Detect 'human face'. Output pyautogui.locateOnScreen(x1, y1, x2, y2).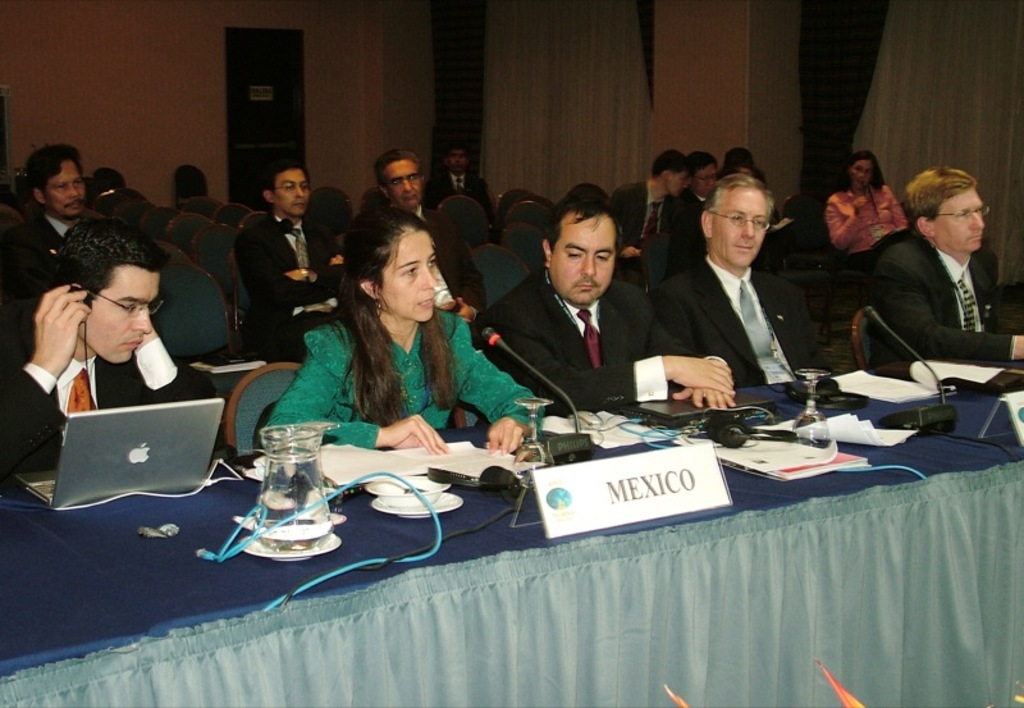
pyautogui.locateOnScreen(378, 221, 439, 324).
